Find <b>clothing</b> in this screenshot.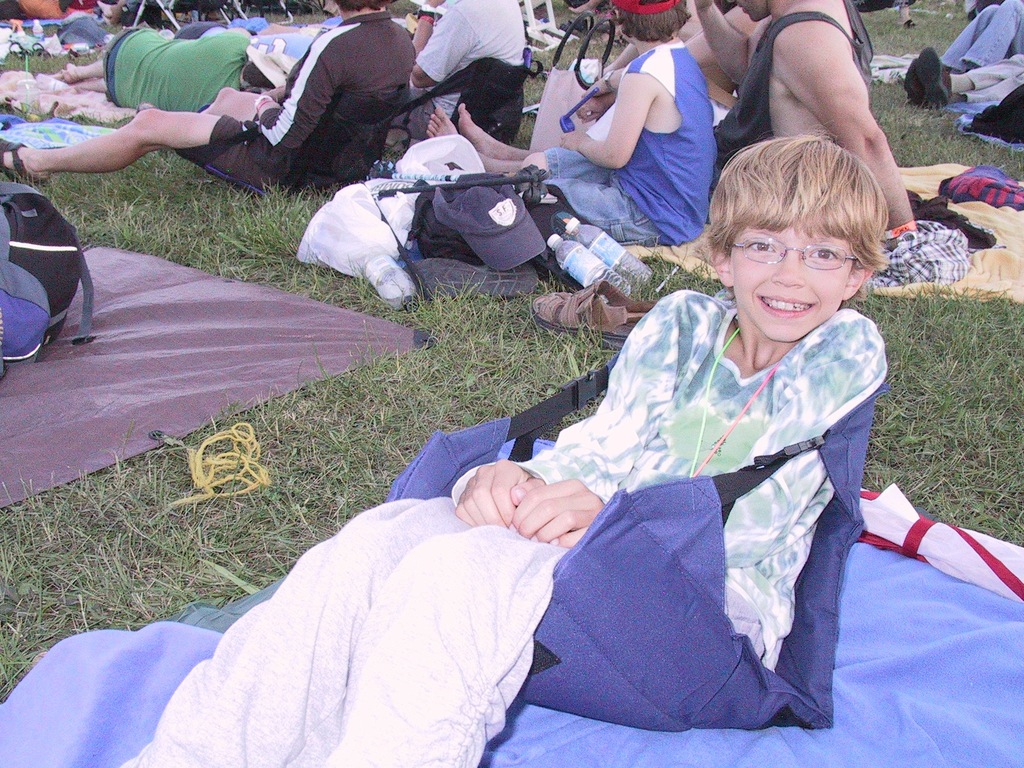
The bounding box for <b>clothing</b> is <box>394,0,537,131</box>.
